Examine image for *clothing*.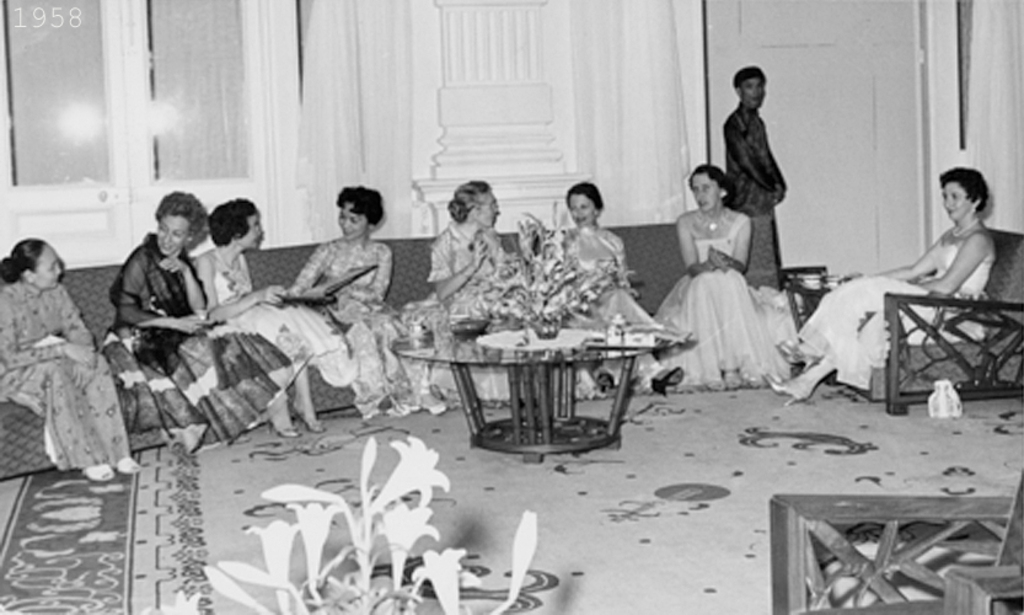
Examination result: [401, 219, 532, 410].
